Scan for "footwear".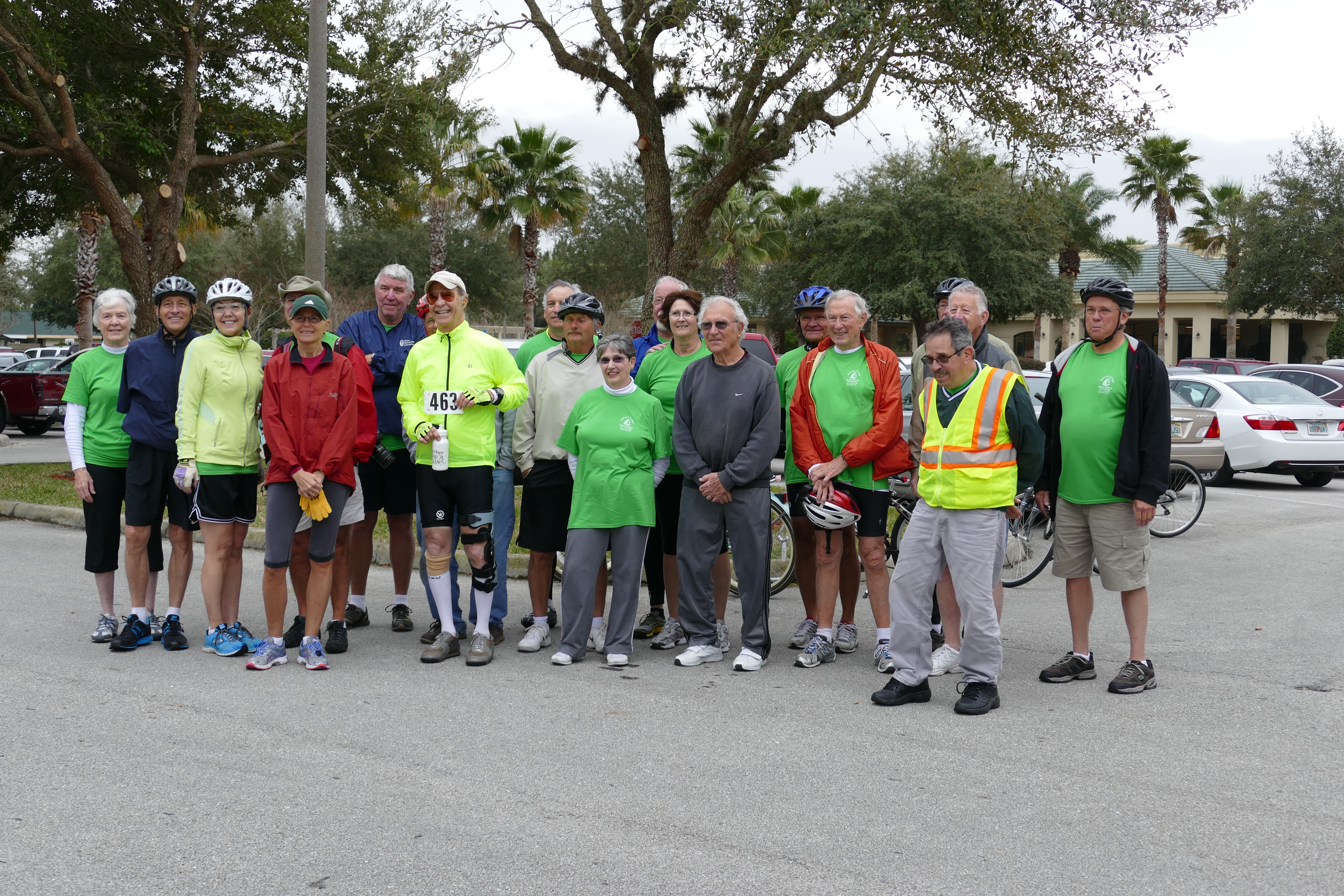
Scan result: pyautogui.locateOnScreen(213, 167, 229, 173).
